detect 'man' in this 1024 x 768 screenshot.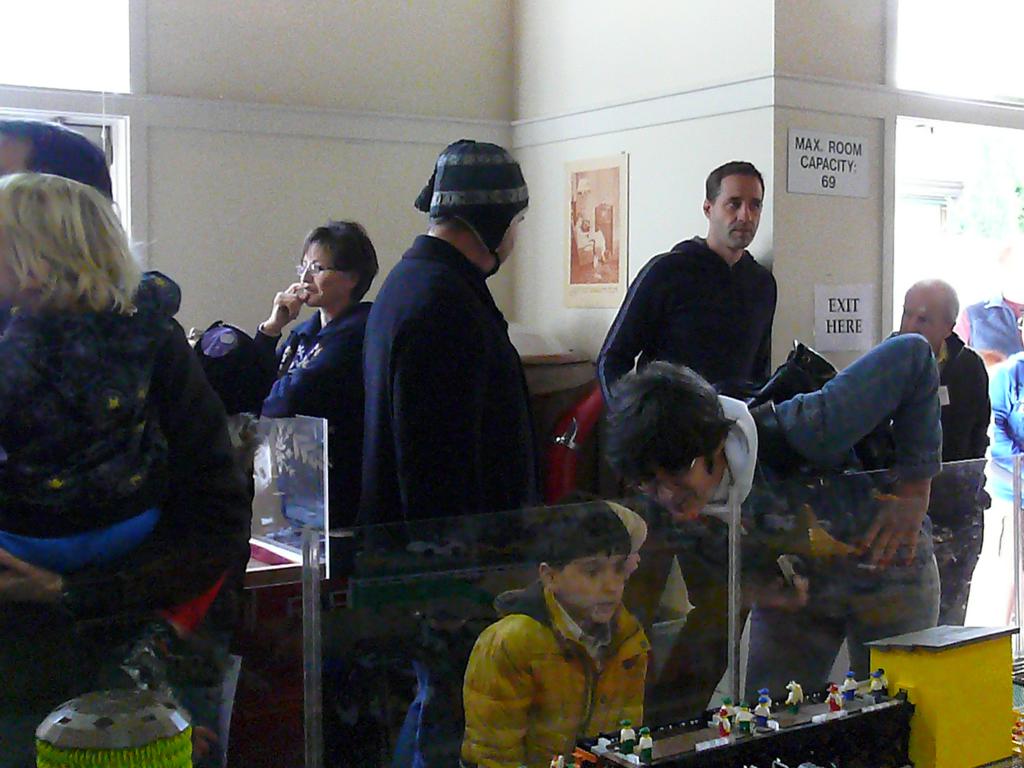
Detection: select_region(885, 277, 992, 625).
